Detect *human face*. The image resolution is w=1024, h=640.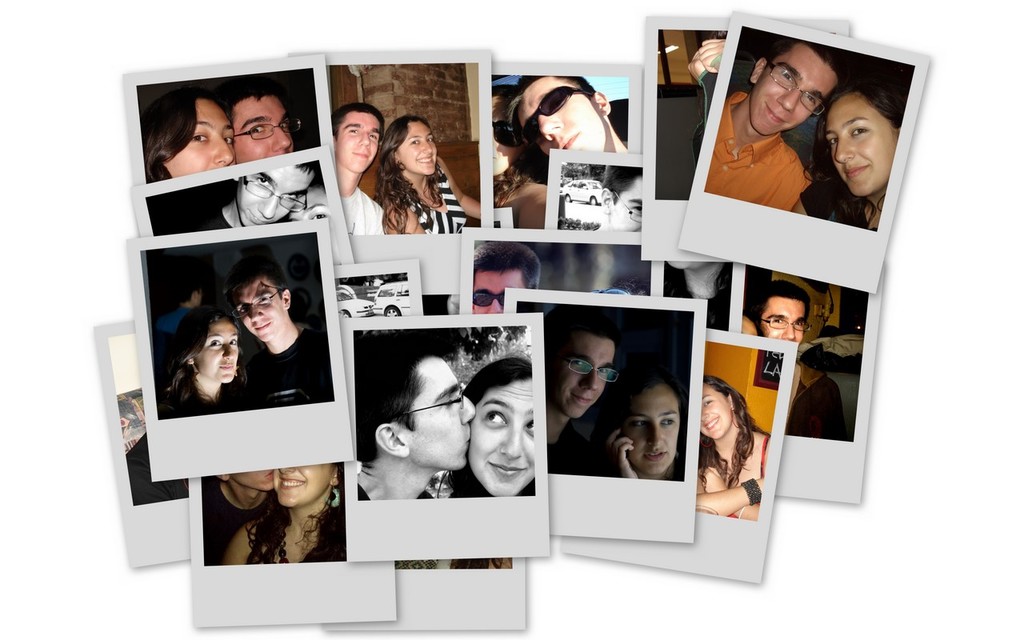
[left=409, top=364, right=477, bottom=462].
